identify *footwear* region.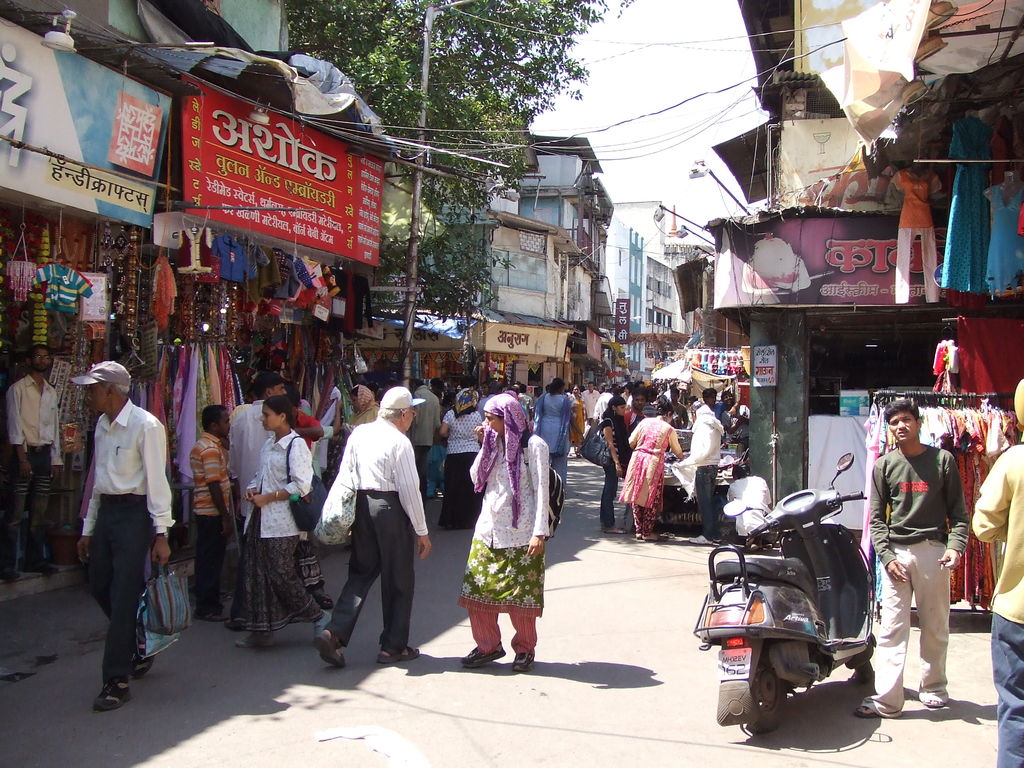
Region: 467 641 505 668.
